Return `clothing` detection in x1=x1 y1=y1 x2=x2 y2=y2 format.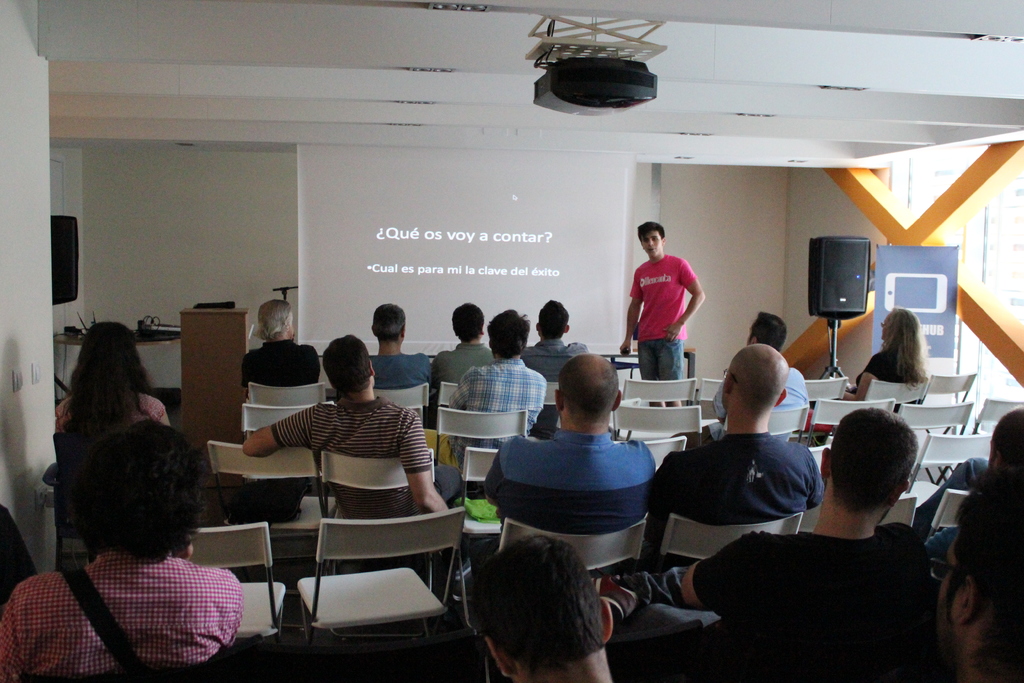
x1=235 y1=337 x2=324 y2=387.
